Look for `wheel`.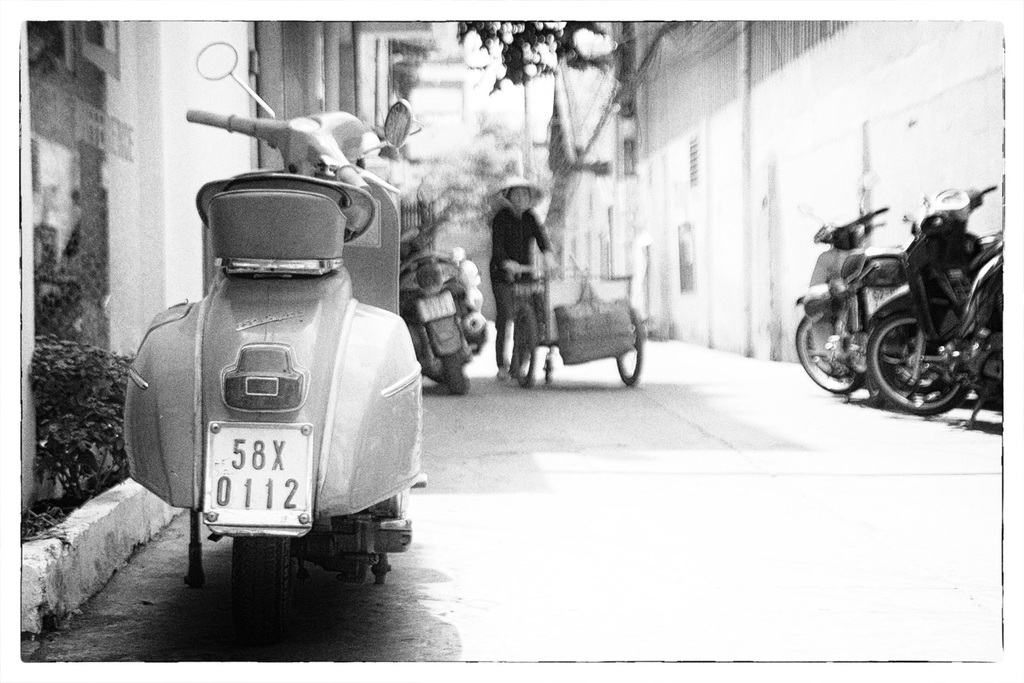
Found: <bbox>228, 535, 300, 667</bbox>.
